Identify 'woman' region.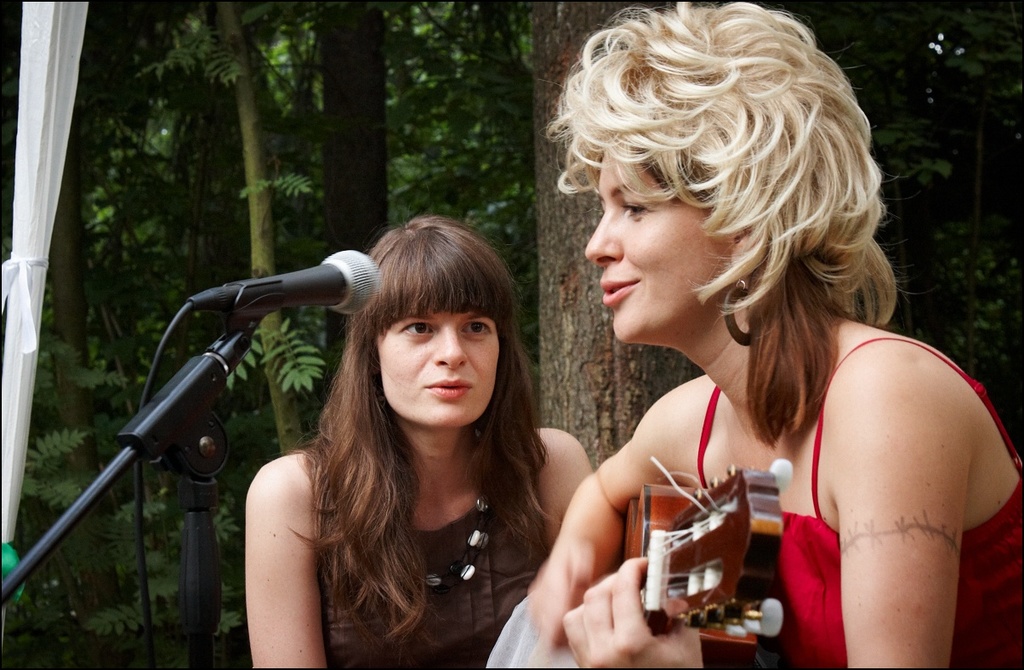
Region: bbox=(521, 0, 1023, 669).
